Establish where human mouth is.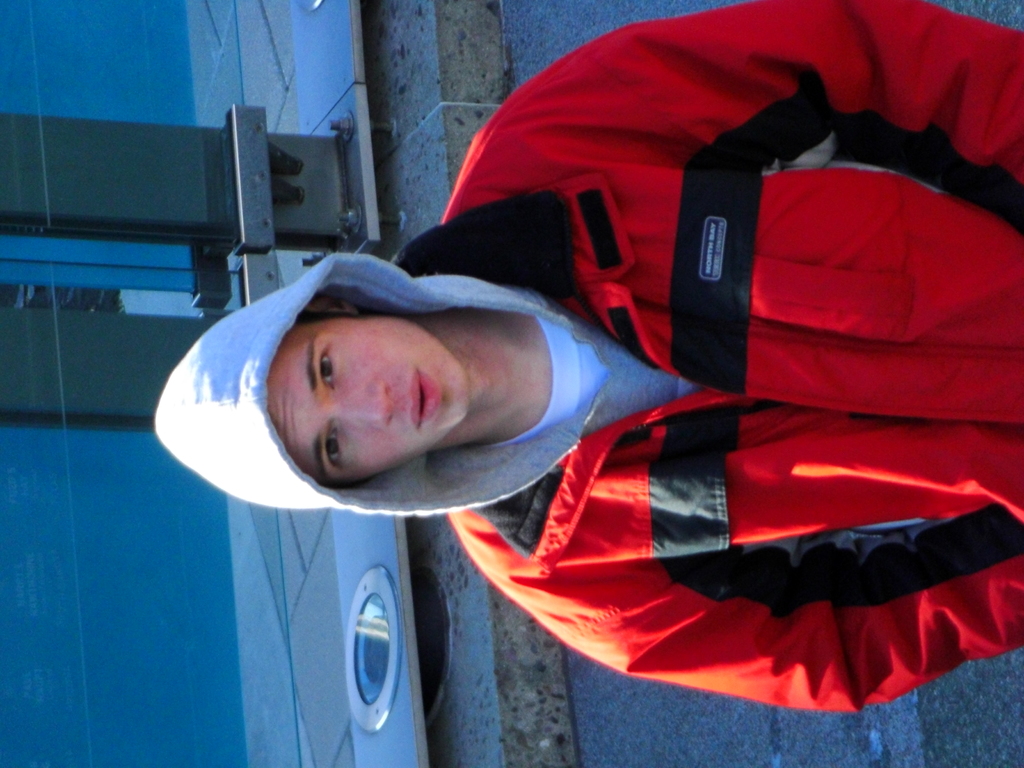
Established at bbox=(410, 370, 441, 428).
